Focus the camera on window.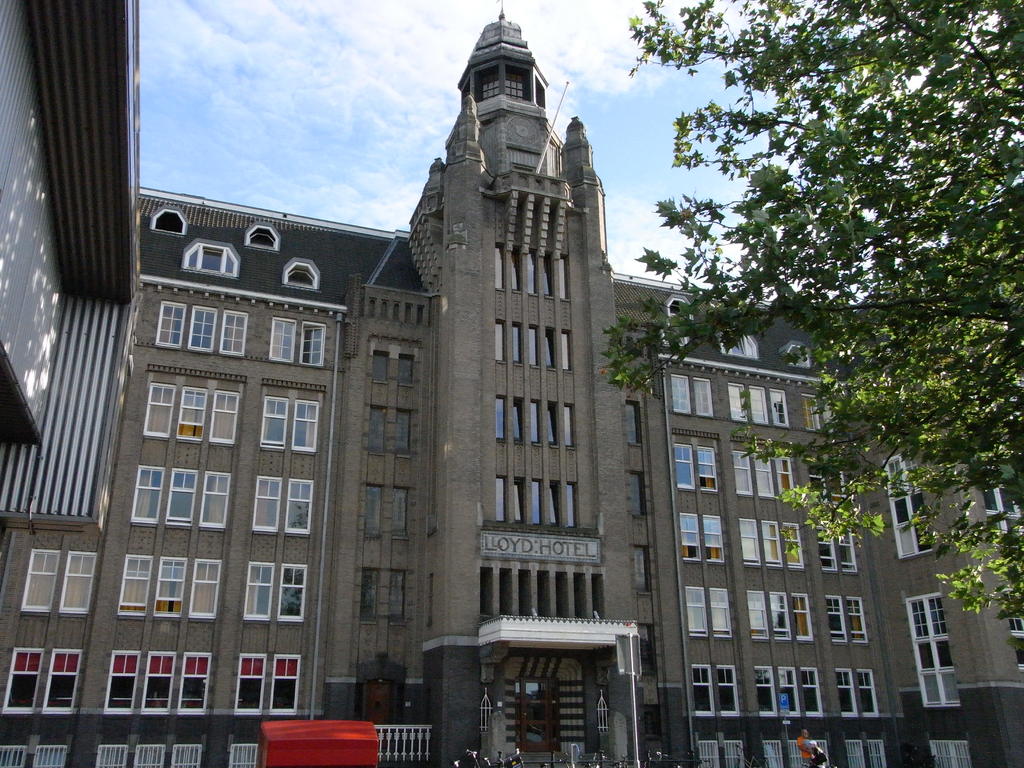
Focus region: rect(236, 655, 263, 716).
